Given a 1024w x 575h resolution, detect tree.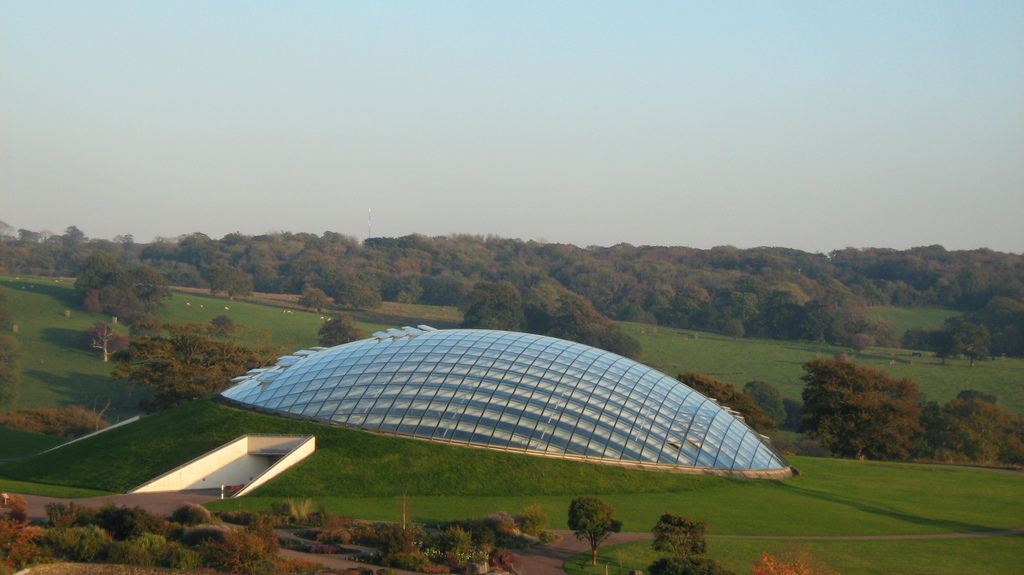
[651,509,716,563].
